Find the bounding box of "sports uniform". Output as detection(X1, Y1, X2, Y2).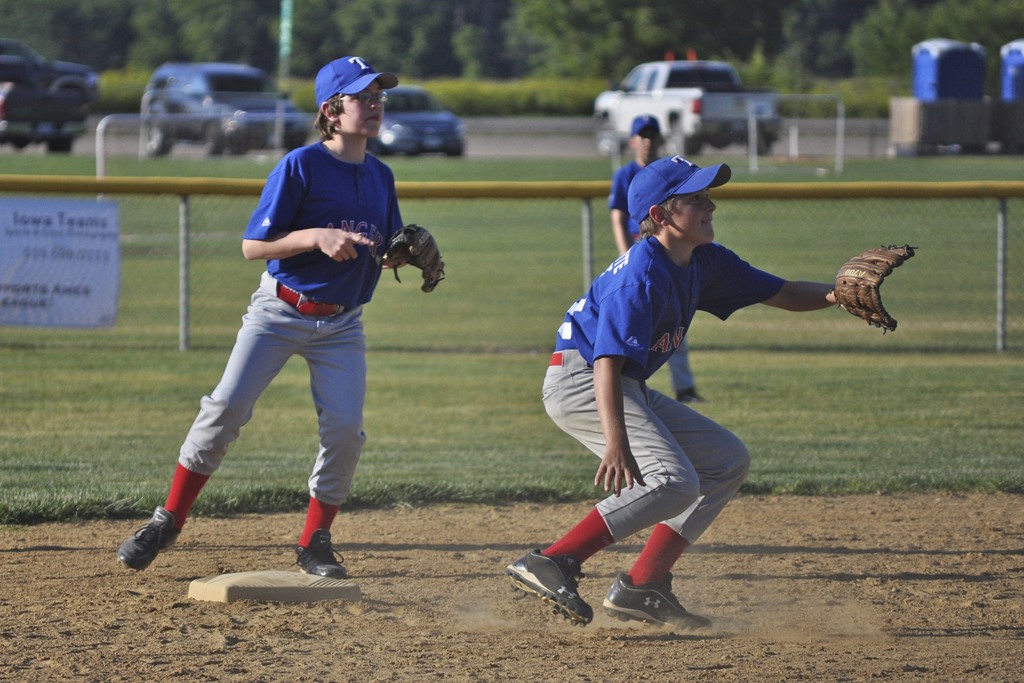
detection(177, 131, 404, 509).
